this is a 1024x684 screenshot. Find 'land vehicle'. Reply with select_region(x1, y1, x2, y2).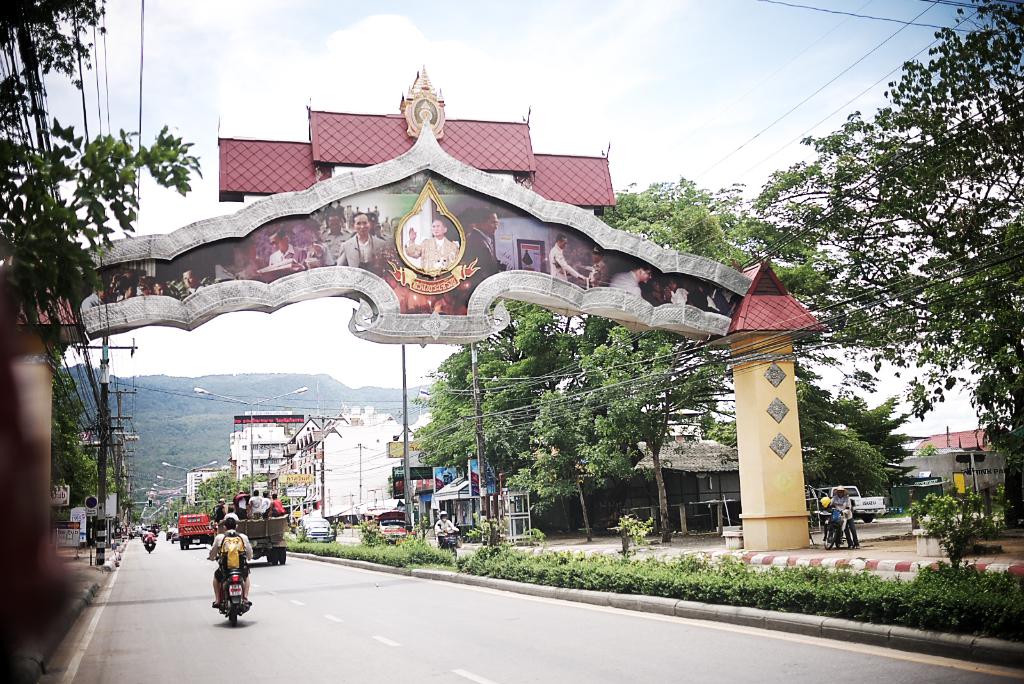
select_region(180, 514, 215, 548).
